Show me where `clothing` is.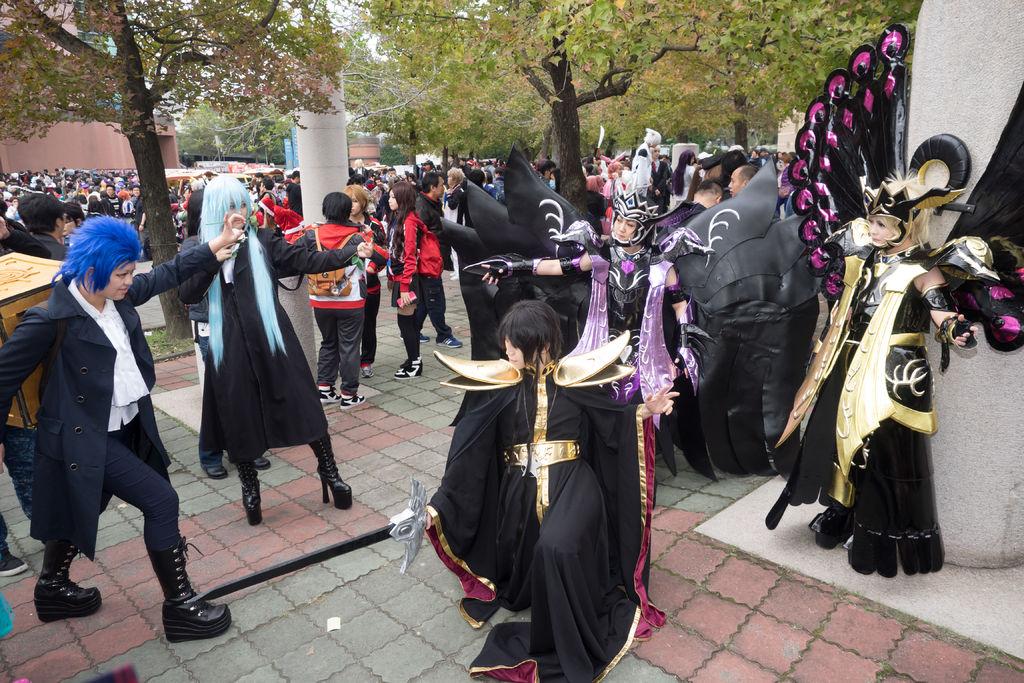
`clothing` is at rect(8, 206, 29, 232).
